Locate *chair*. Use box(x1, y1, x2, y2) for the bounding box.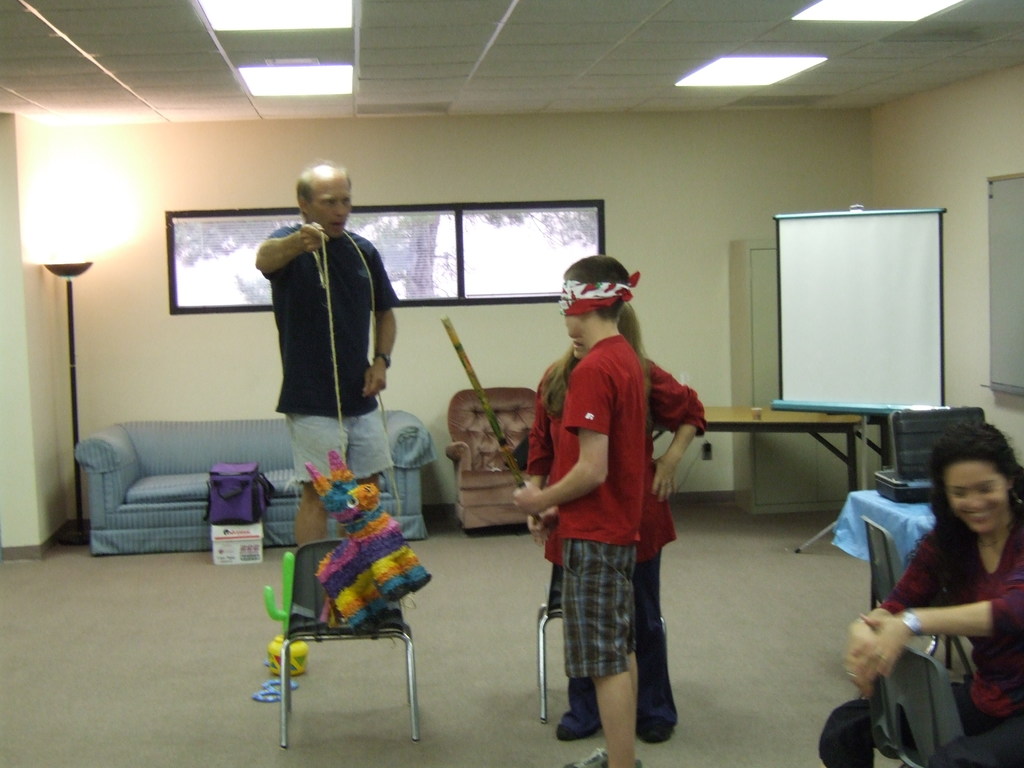
box(858, 511, 976, 684).
